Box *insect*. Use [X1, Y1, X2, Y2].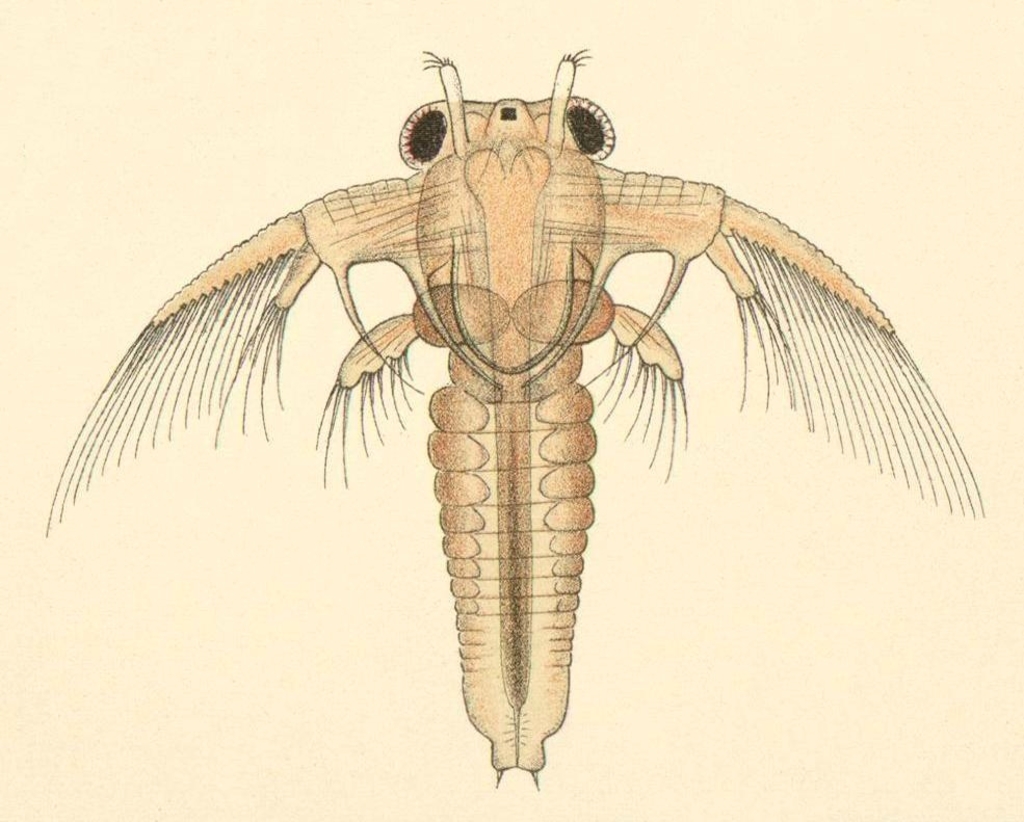
[42, 48, 986, 788].
